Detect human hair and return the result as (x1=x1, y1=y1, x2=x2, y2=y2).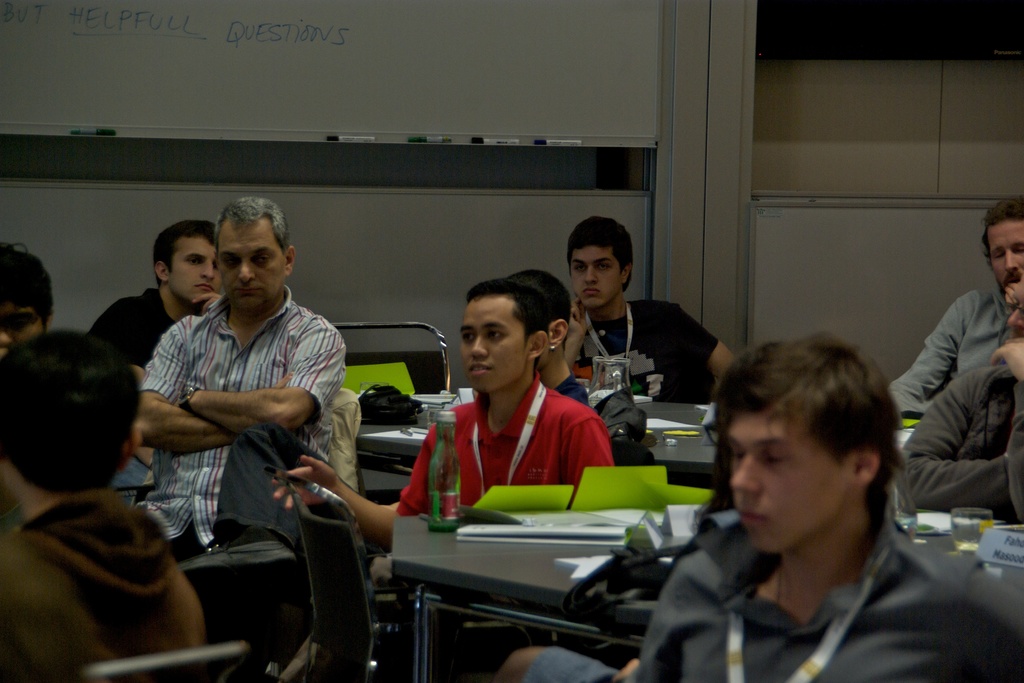
(x1=567, y1=213, x2=636, y2=292).
